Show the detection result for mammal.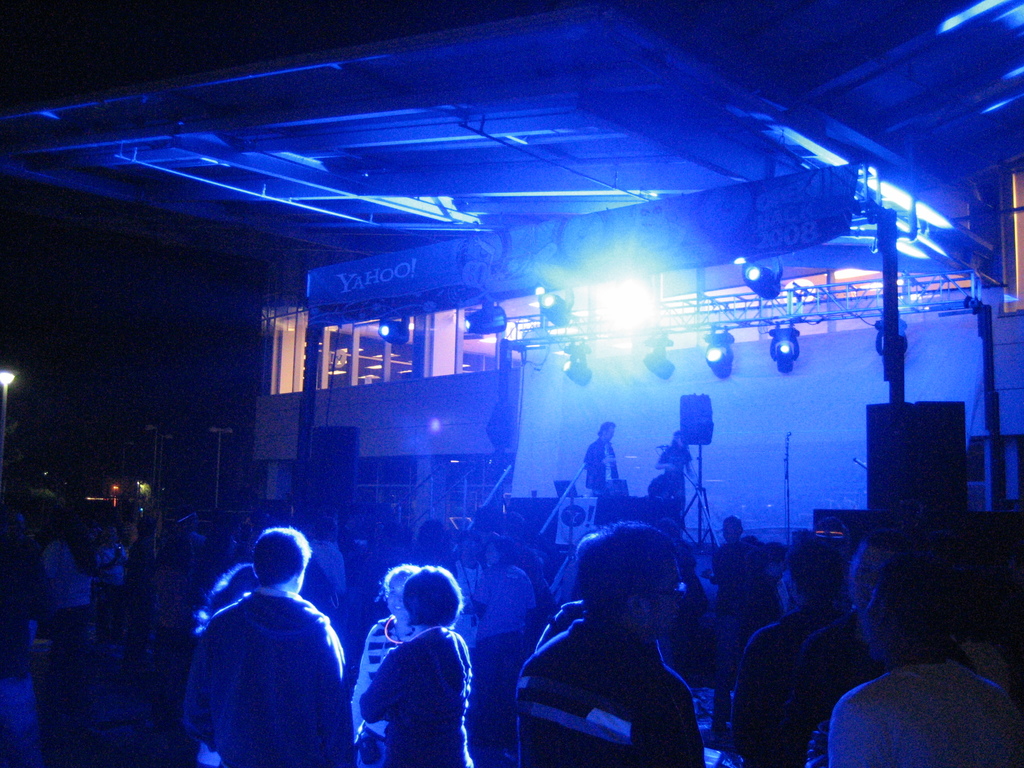
bbox=(352, 556, 496, 767).
